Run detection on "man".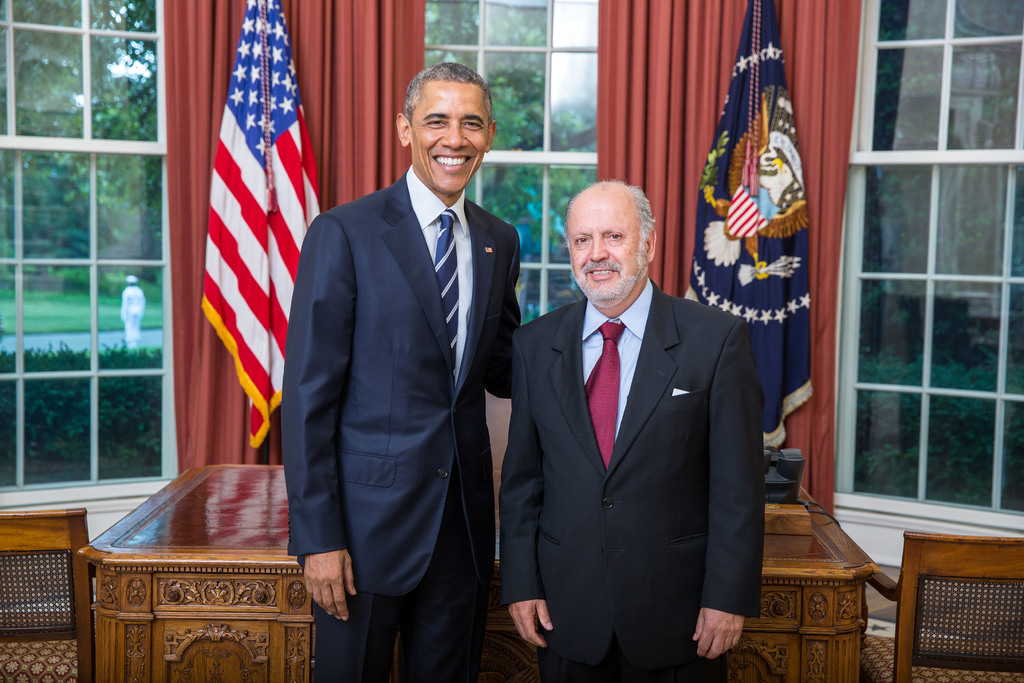
Result: <box>280,54,522,682</box>.
